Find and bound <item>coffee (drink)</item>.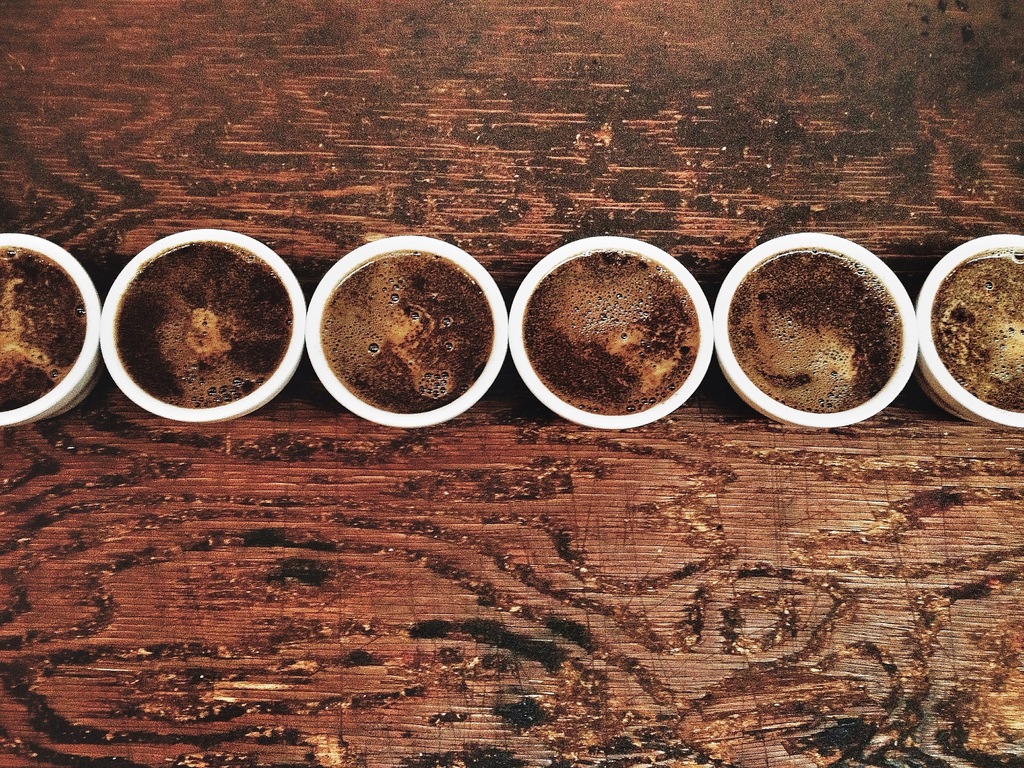
Bound: (left=527, top=250, right=707, bottom=415).
